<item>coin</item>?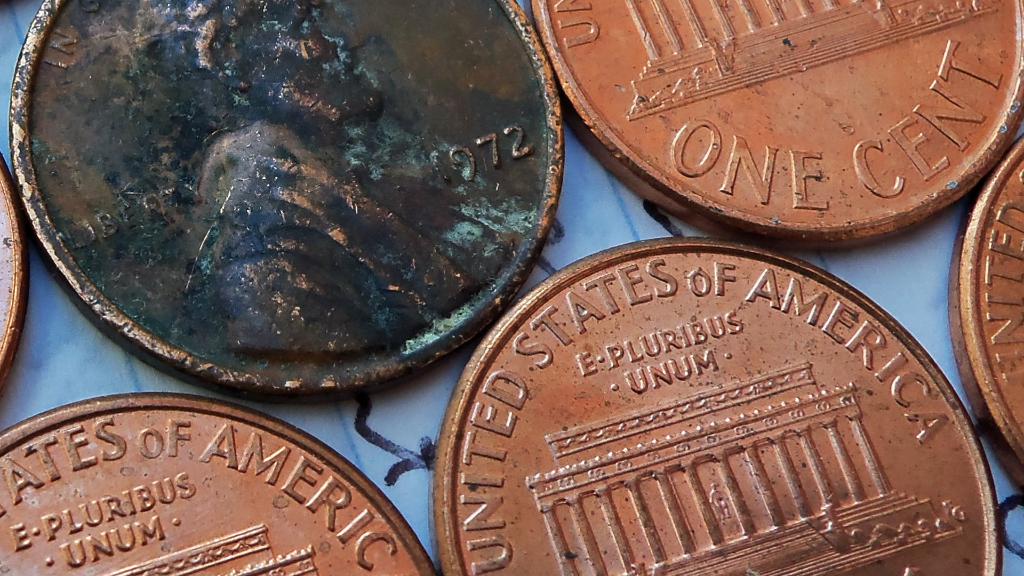
(0, 394, 434, 575)
